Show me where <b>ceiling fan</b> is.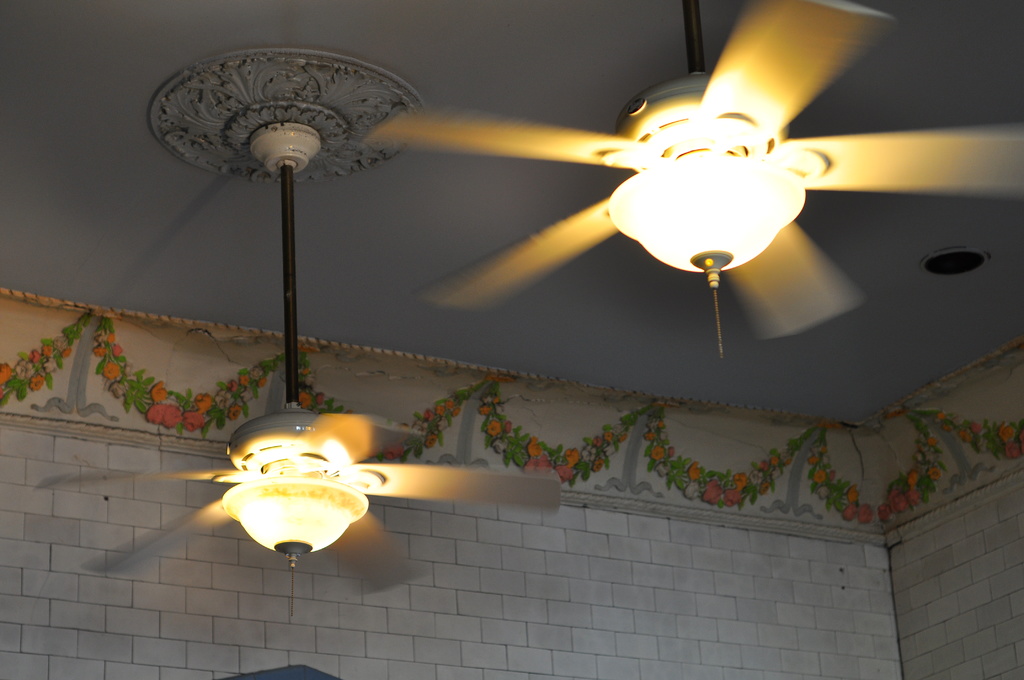
<b>ceiling fan</b> is at detection(42, 124, 561, 607).
